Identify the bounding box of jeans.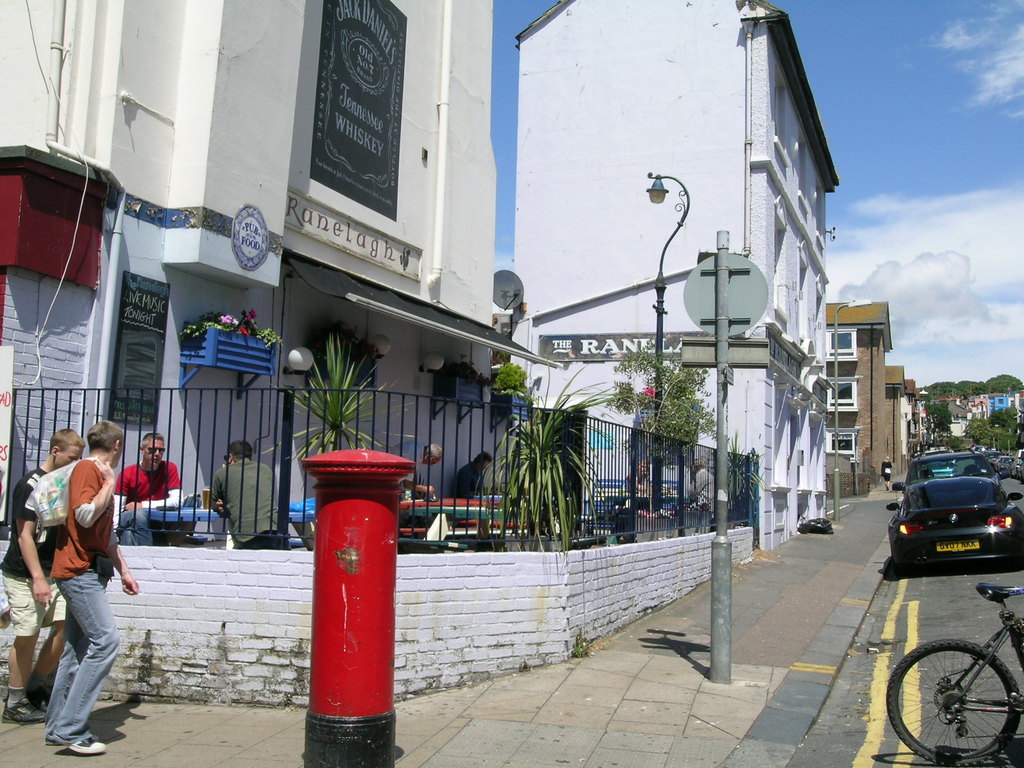
{"x1": 26, "y1": 570, "x2": 120, "y2": 755}.
